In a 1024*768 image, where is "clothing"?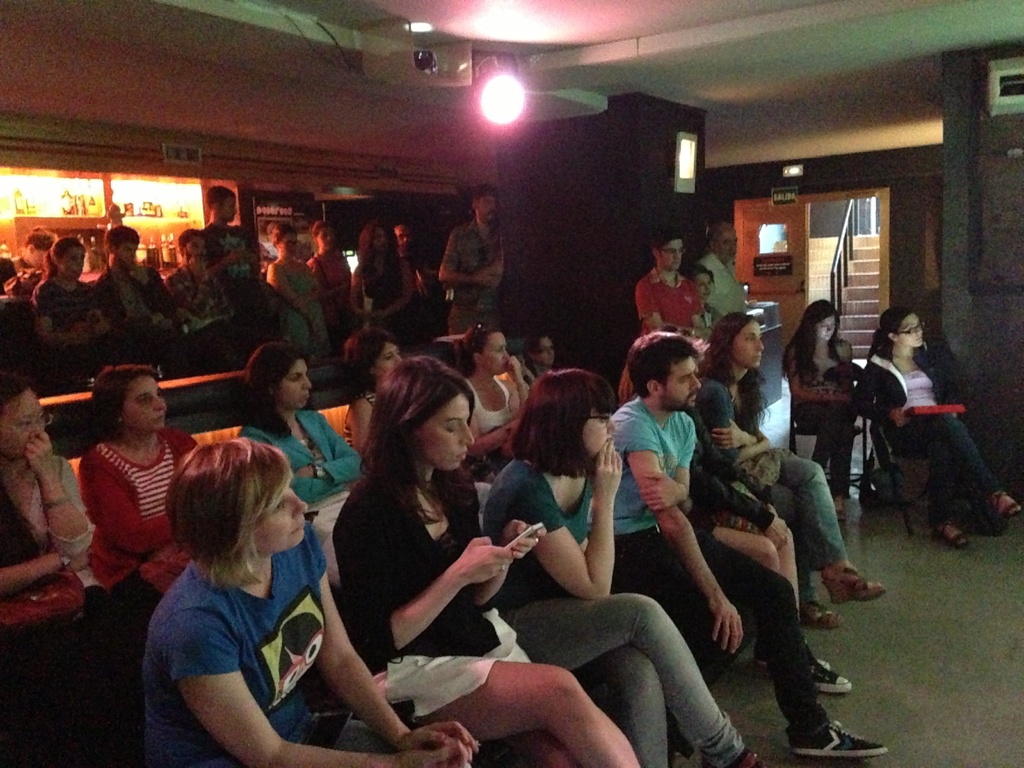
[x1=607, y1=397, x2=836, y2=735].
